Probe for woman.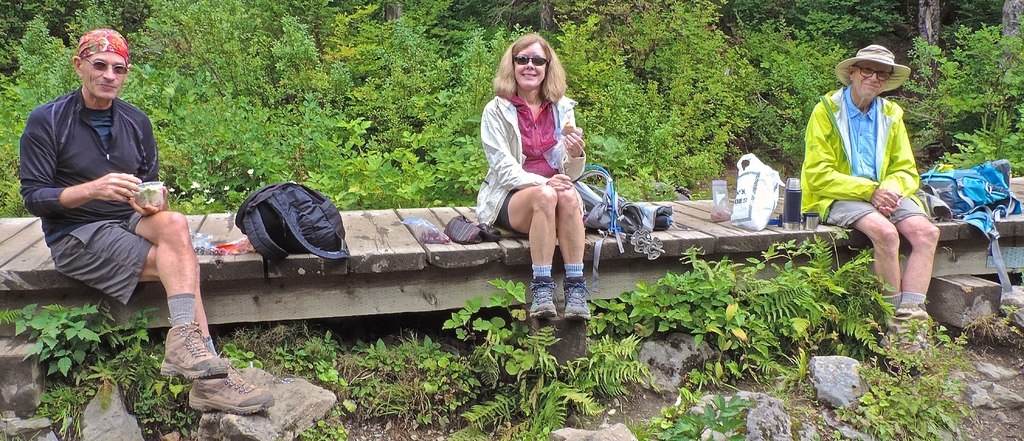
Probe result: x1=479 y1=22 x2=603 y2=317.
